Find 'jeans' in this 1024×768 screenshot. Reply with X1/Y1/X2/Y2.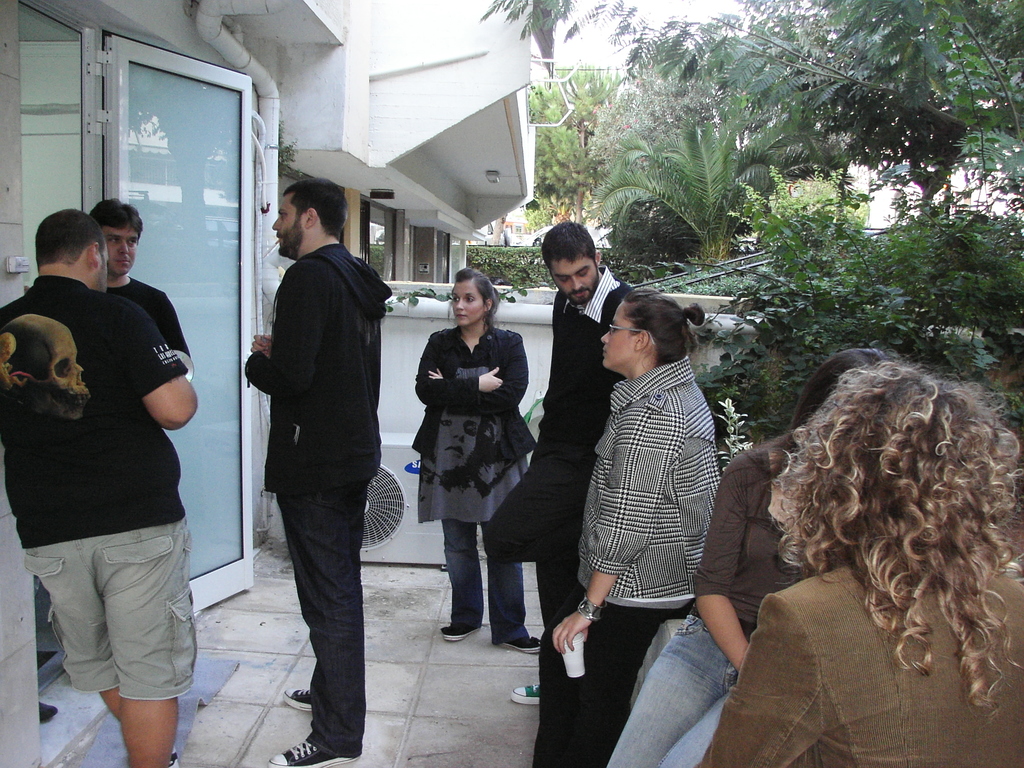
443/522/529/639.
